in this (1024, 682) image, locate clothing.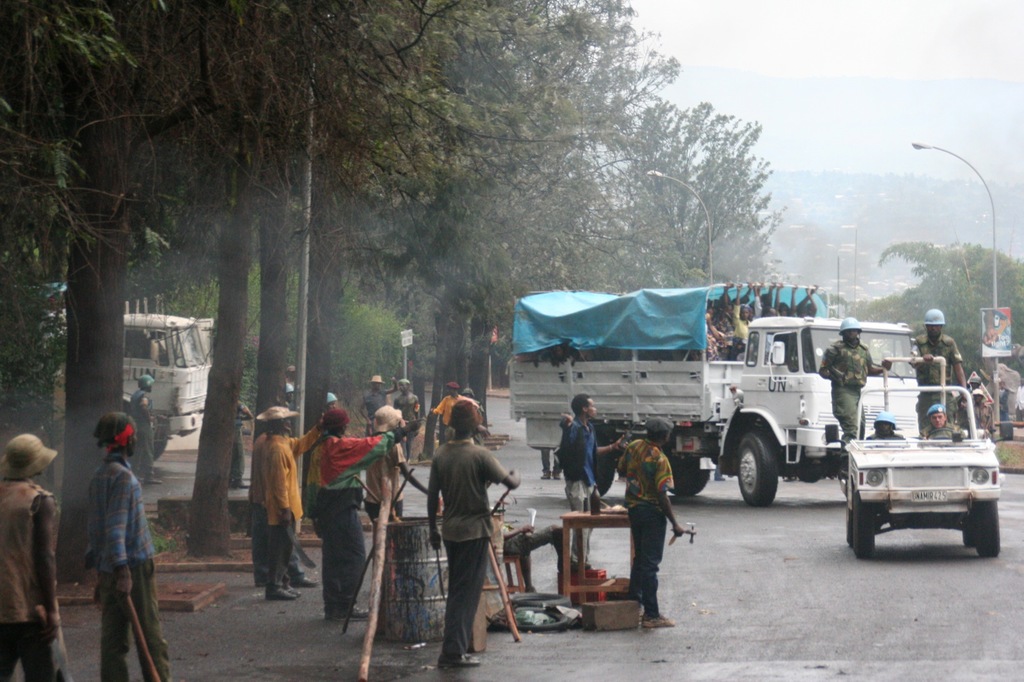
Bounding box: 133/388/154/475.
